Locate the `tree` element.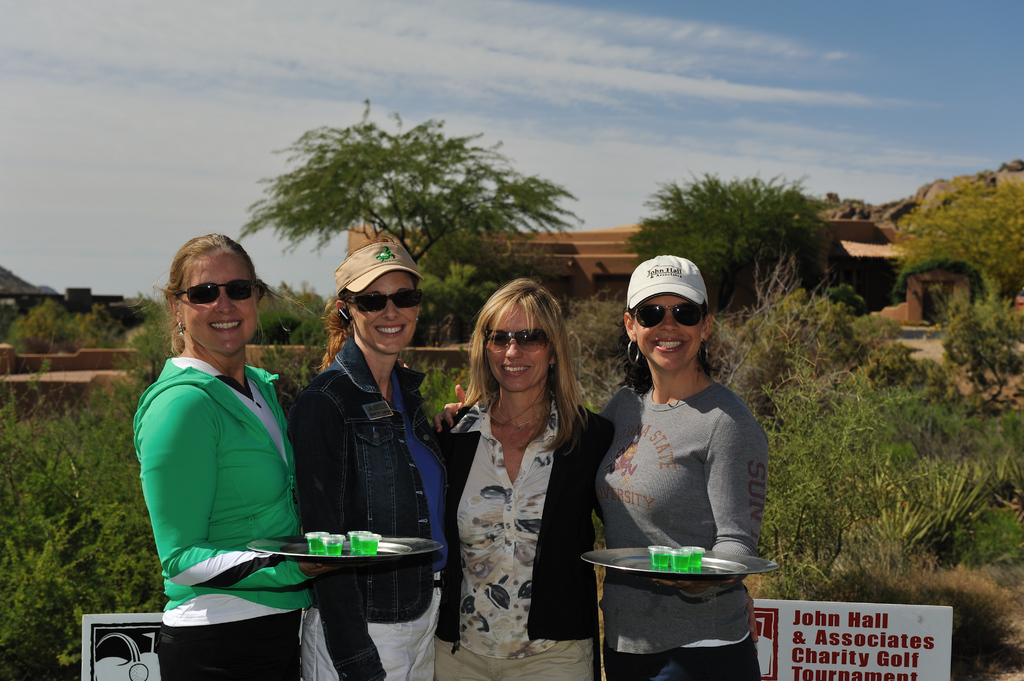
Element bbox: (237,98,588,273).
